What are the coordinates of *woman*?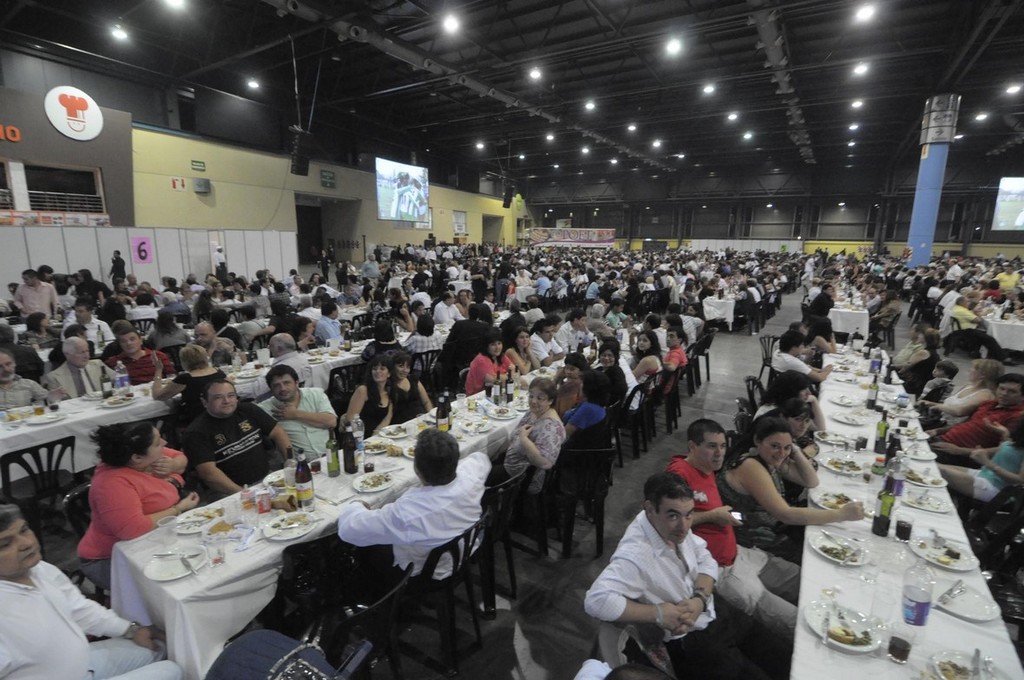
detection(503, 324, 548, 382).
